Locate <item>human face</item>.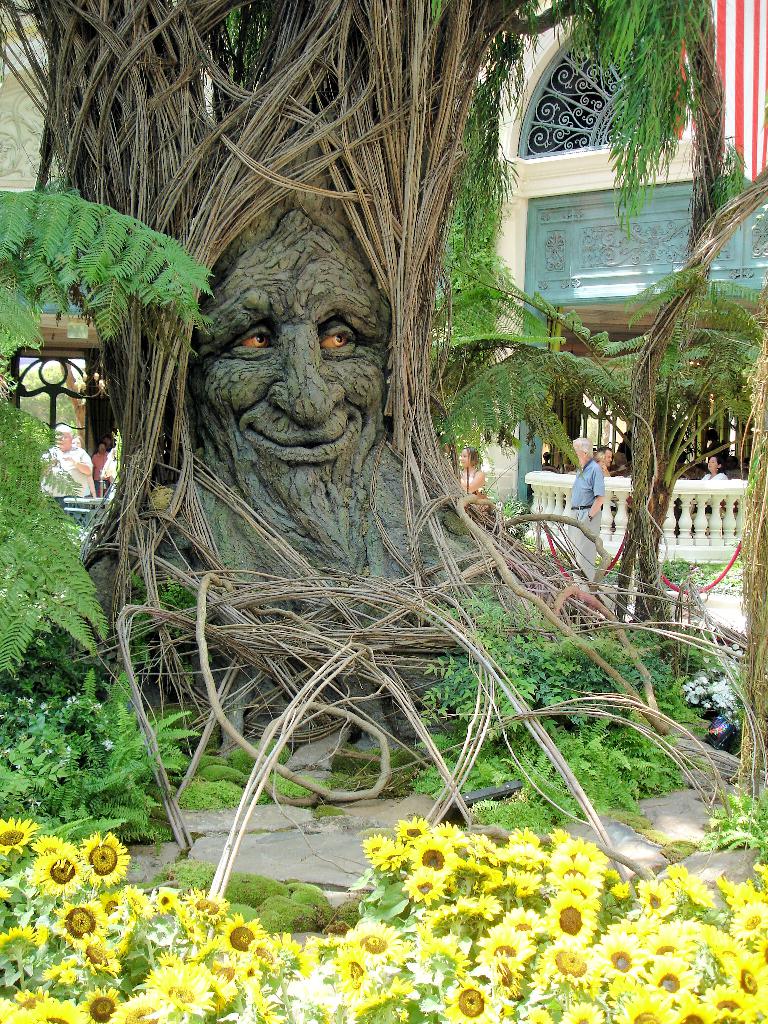
Bounding box: (left=195, top=223, right=403, bottom=478).
